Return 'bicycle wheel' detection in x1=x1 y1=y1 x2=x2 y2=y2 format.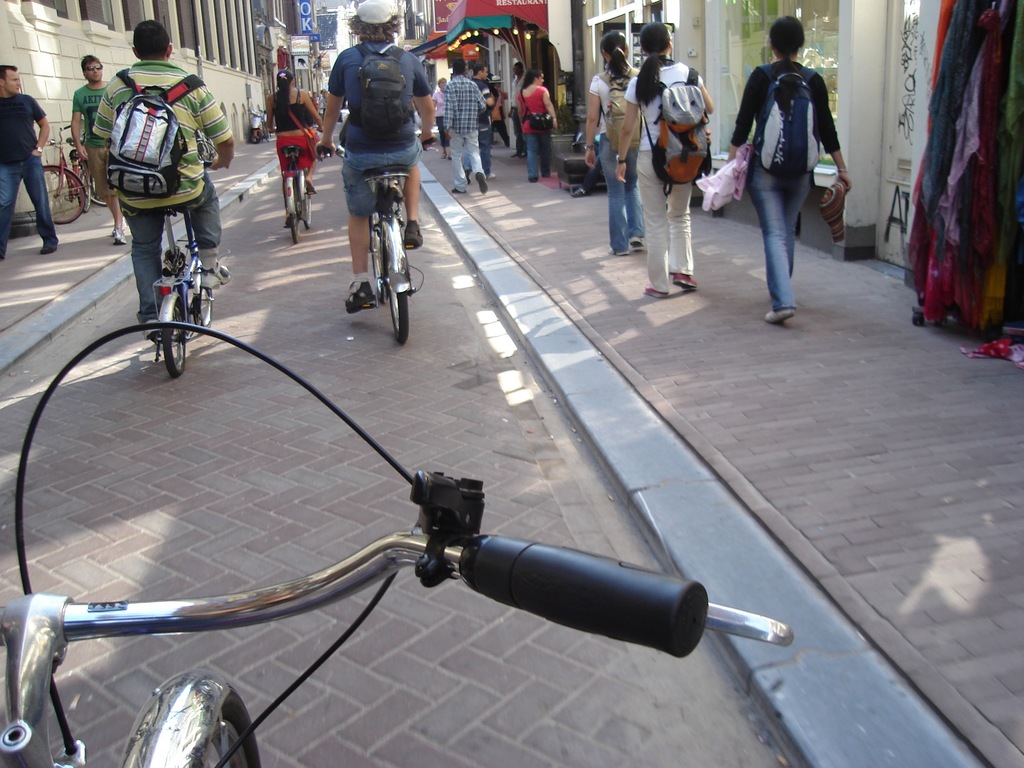
x1=194 y1=273 x2=214 y2=327.
